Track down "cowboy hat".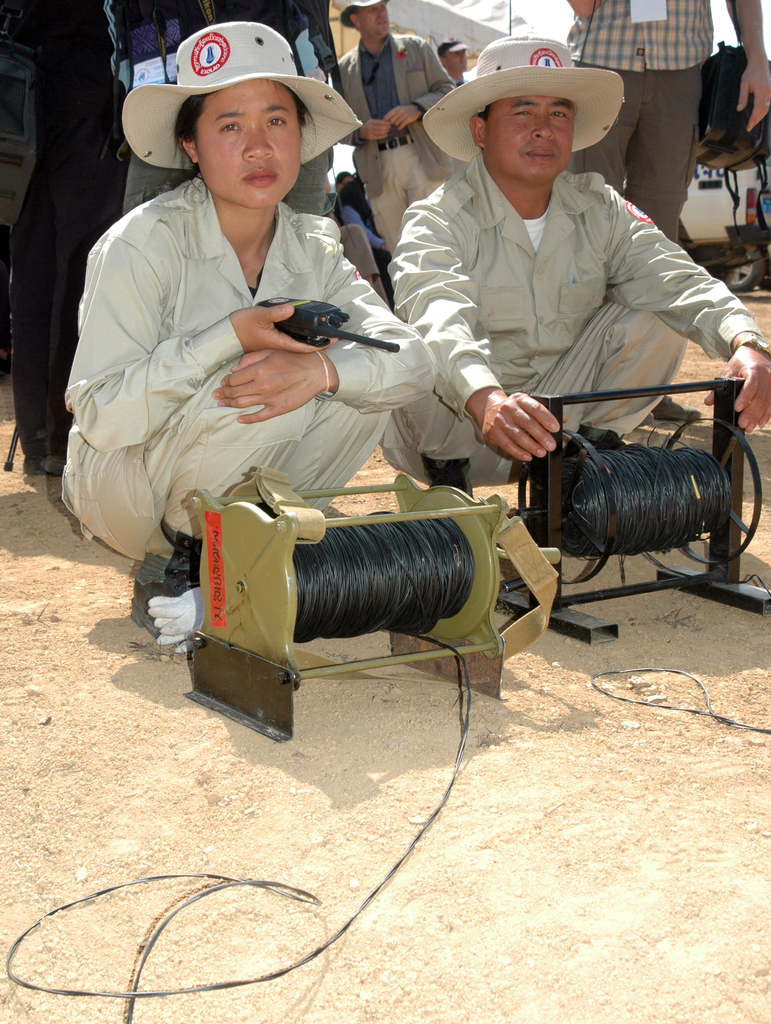
Tracked to <region>412, 38, 618, 171</region>.
